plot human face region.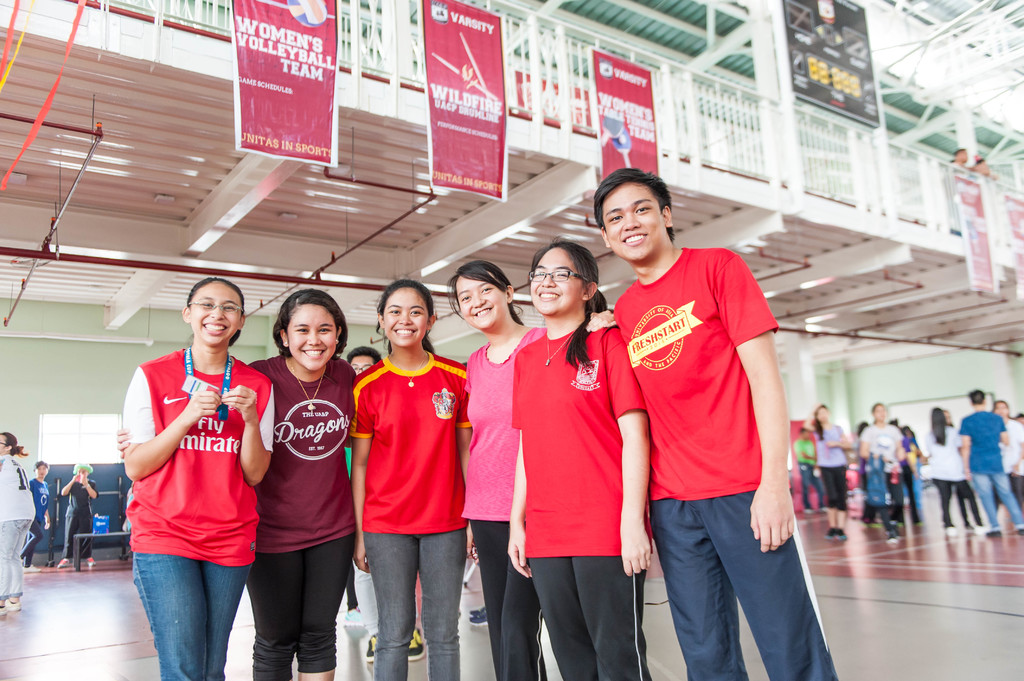
Plotted at 0 433 8 454.
